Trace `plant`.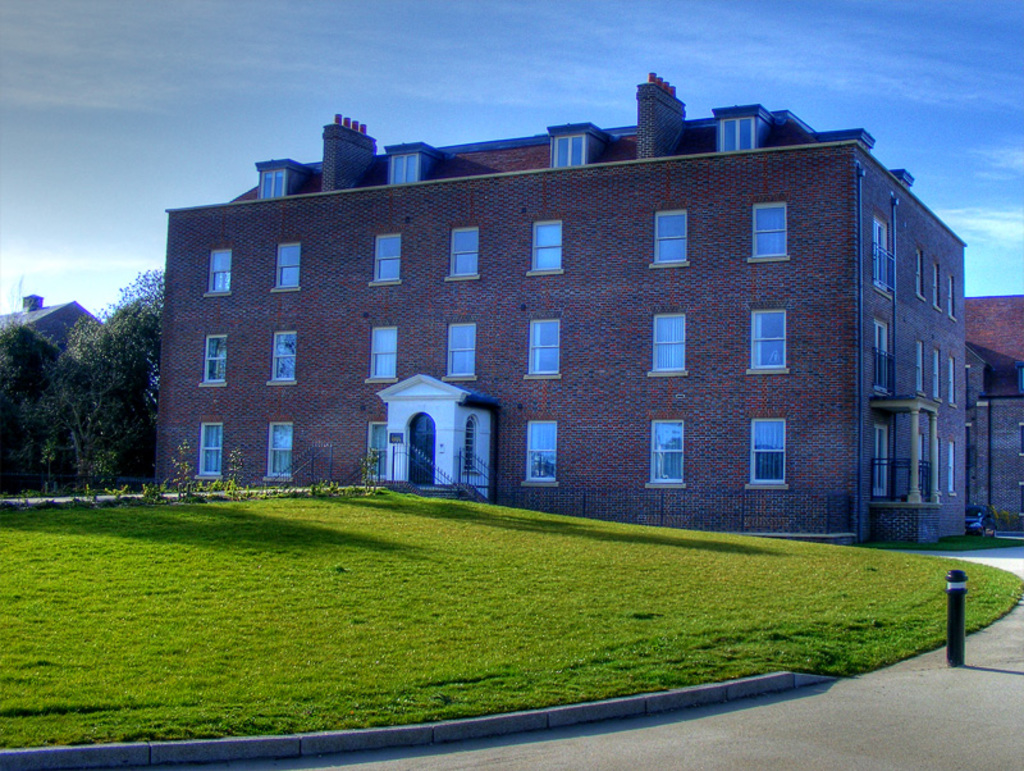
Traced to {"left": 115, "top": 483, "right": 136, "bottom": 507}.
